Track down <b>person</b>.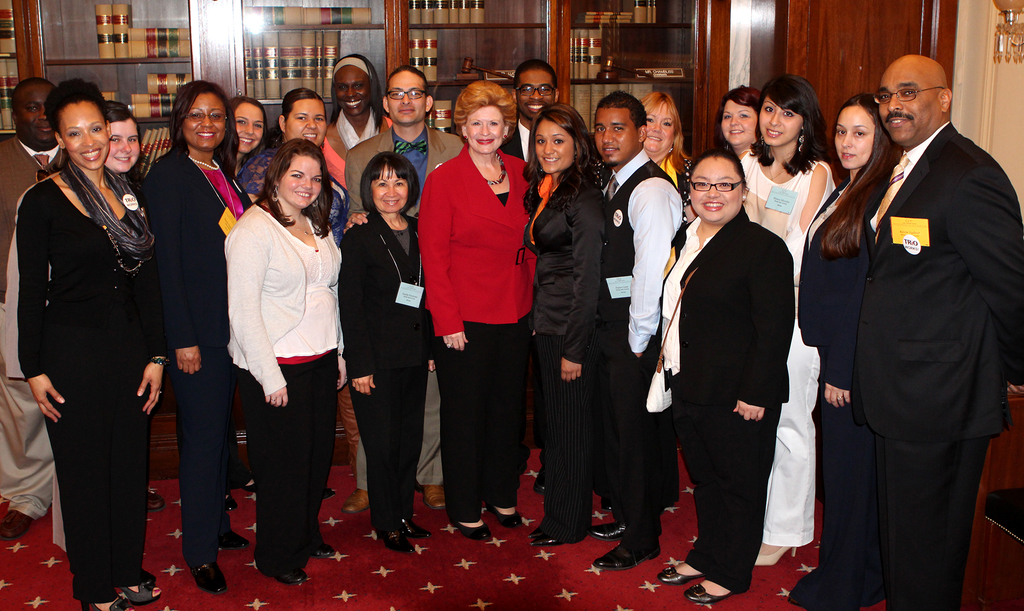
Tracked to l=342, t=67, r=463, b=507.
